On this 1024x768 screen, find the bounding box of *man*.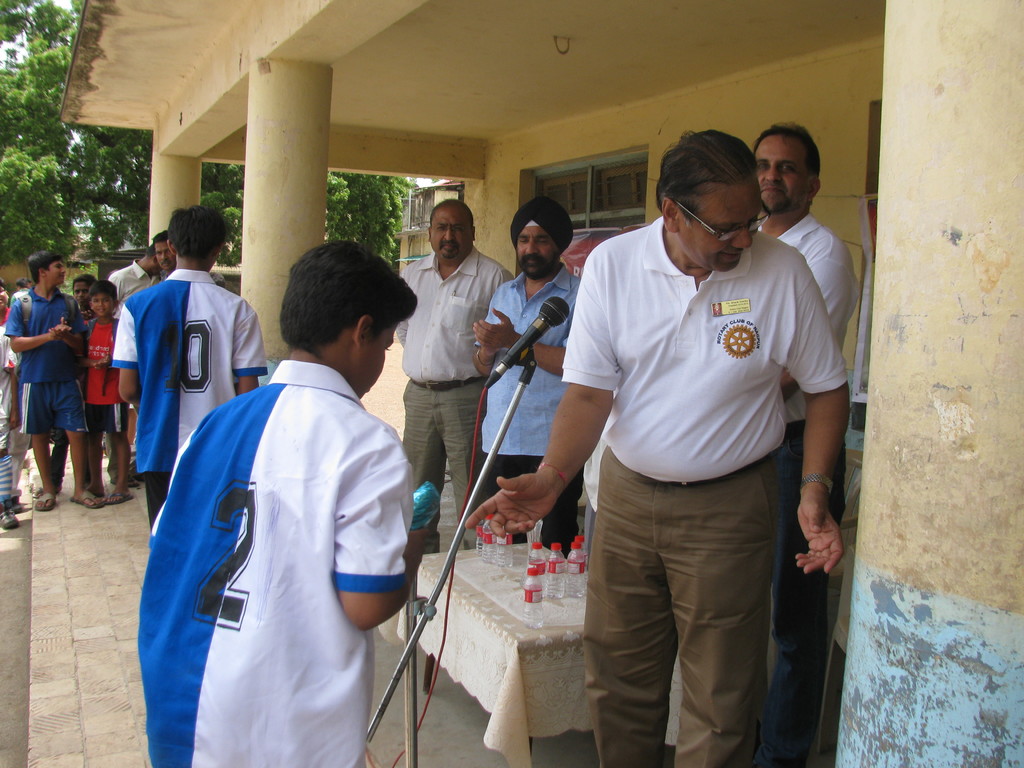
Bounding box: BBox(755, 123, 857, 764).
